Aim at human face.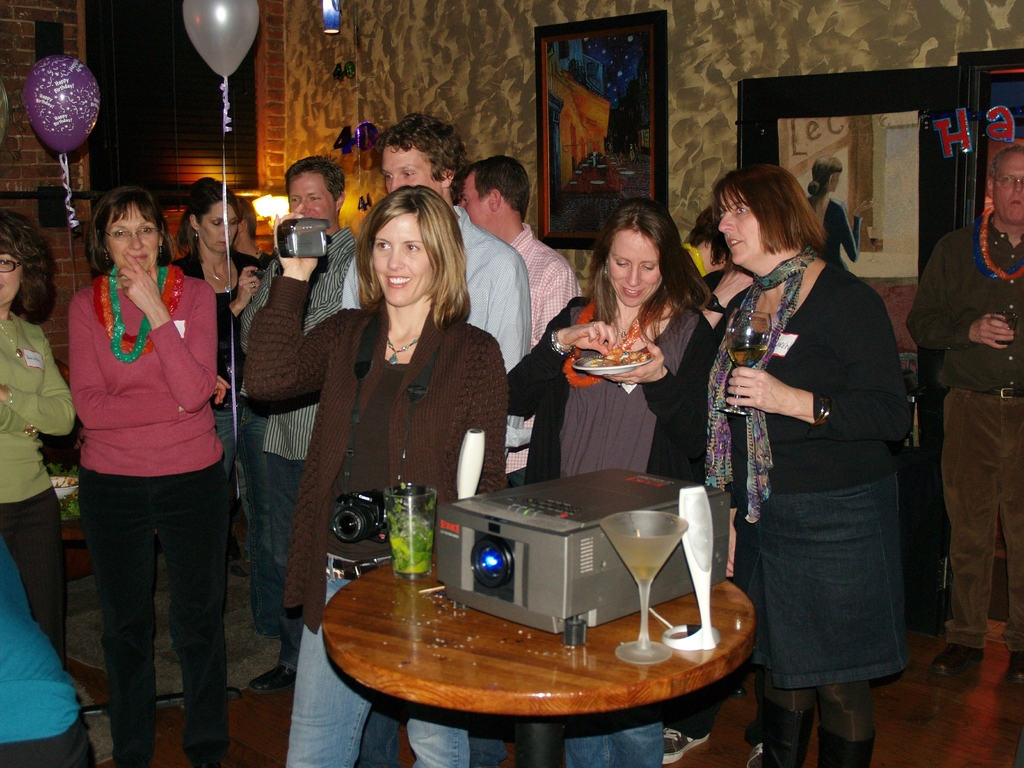
Aimed at <box>609,229,662,306</box>.
